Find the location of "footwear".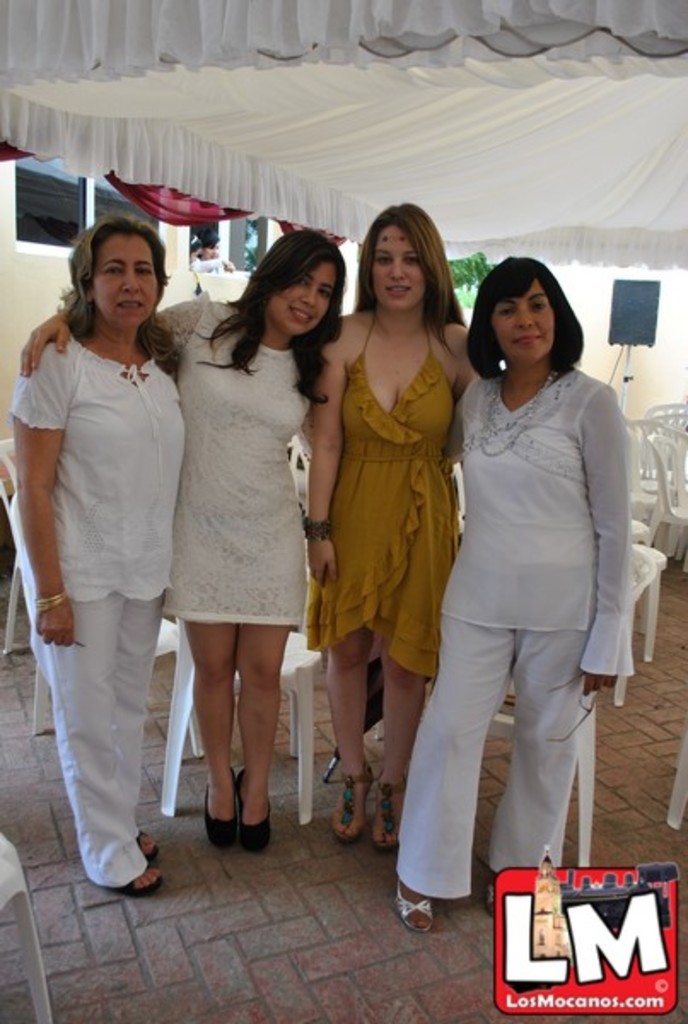
Location: crop(96, 865, 164, 898).
